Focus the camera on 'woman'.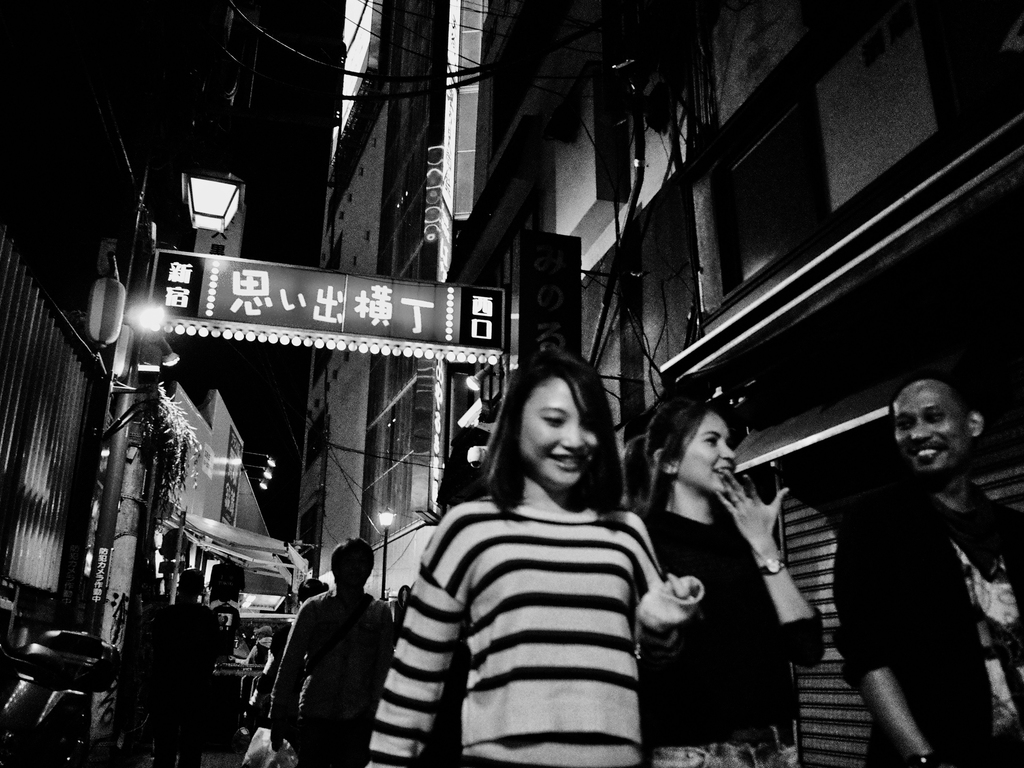
Focus region: rect(636, 390, 819, 767).
